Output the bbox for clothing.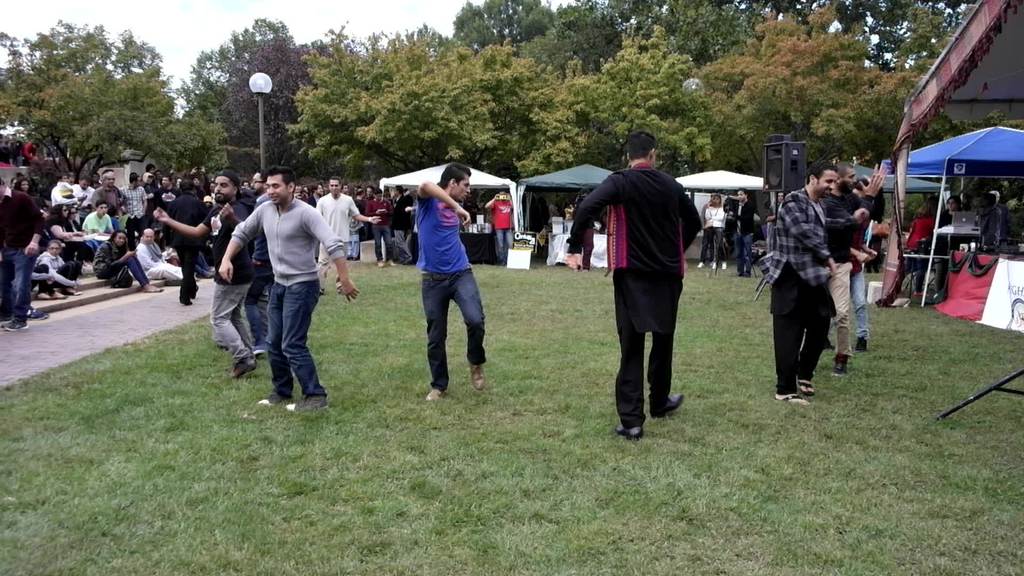
819/183/865/362.
